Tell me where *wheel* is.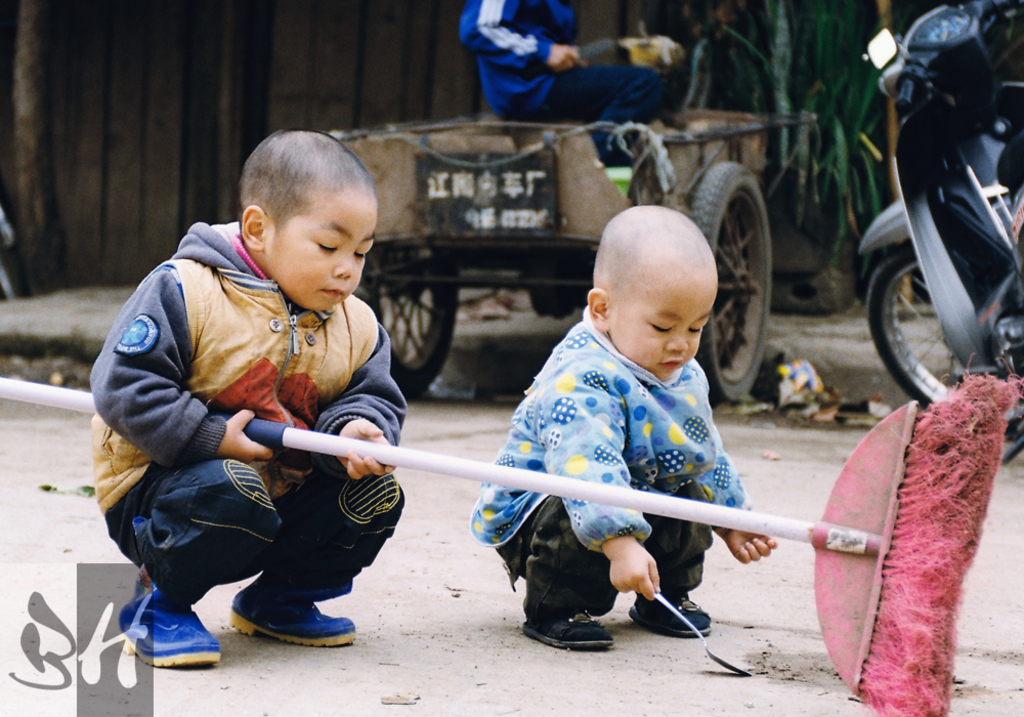
*wheel* is at (left=692, top=161, right=772, bottom=397).
